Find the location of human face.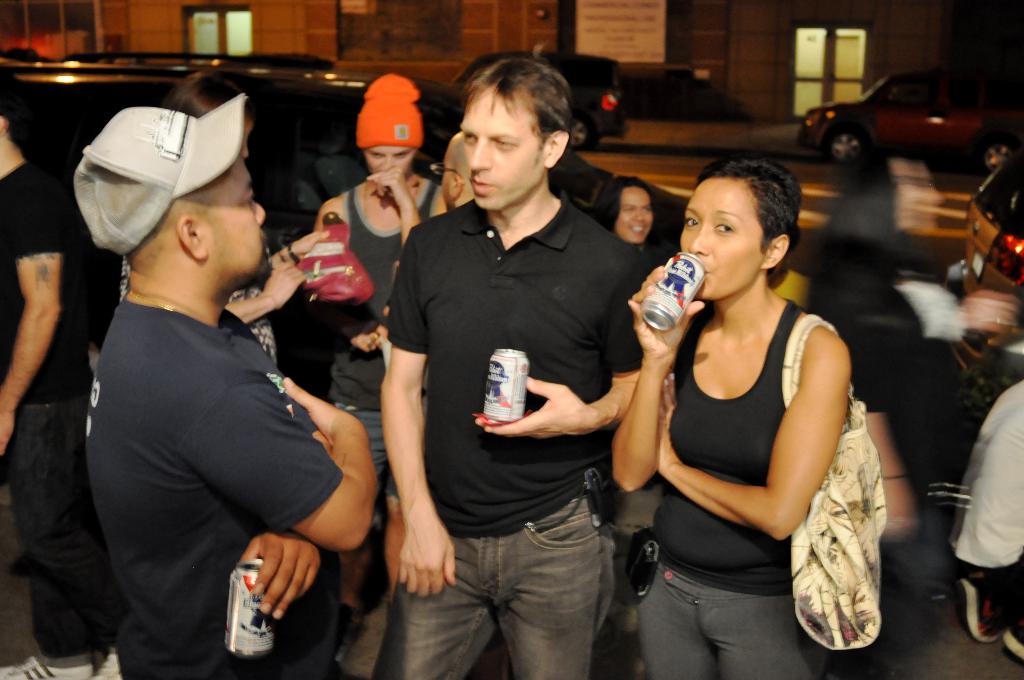
Location: bbox(678, 178, 764, 303).
